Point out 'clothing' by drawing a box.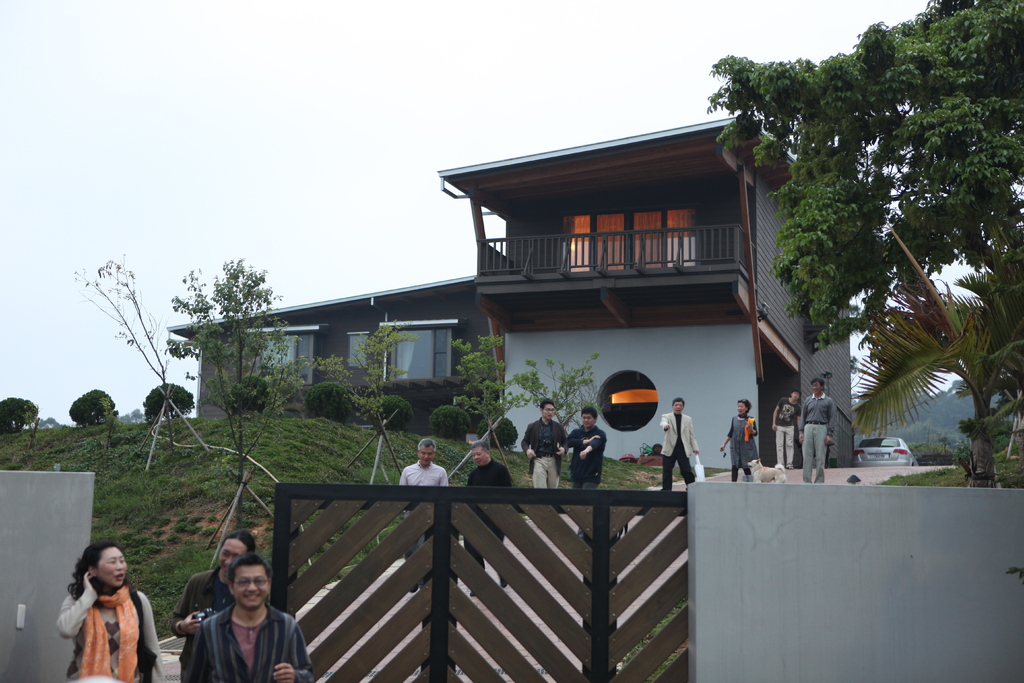
{"x1": 461, "y1": 458, "x2": 514, "y2": 575}.
